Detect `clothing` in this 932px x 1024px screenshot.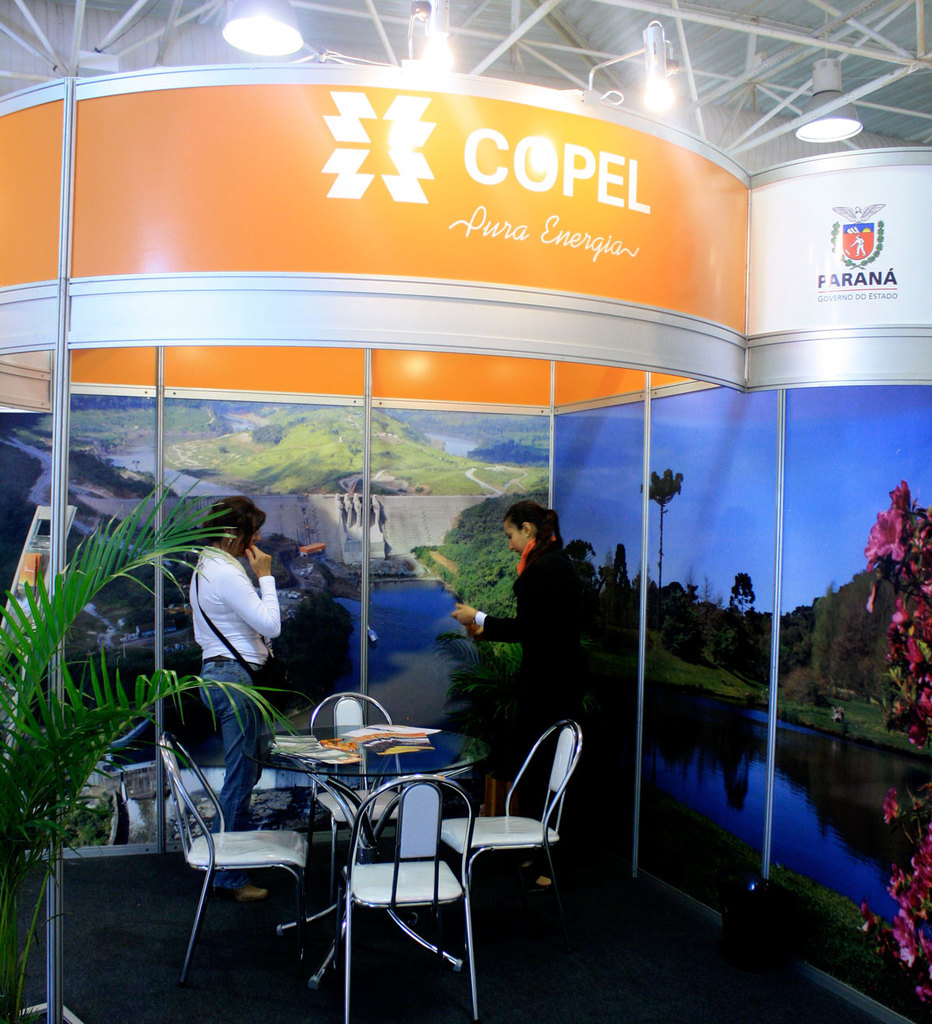
Detection: <box>184,545,279,828</box>.
